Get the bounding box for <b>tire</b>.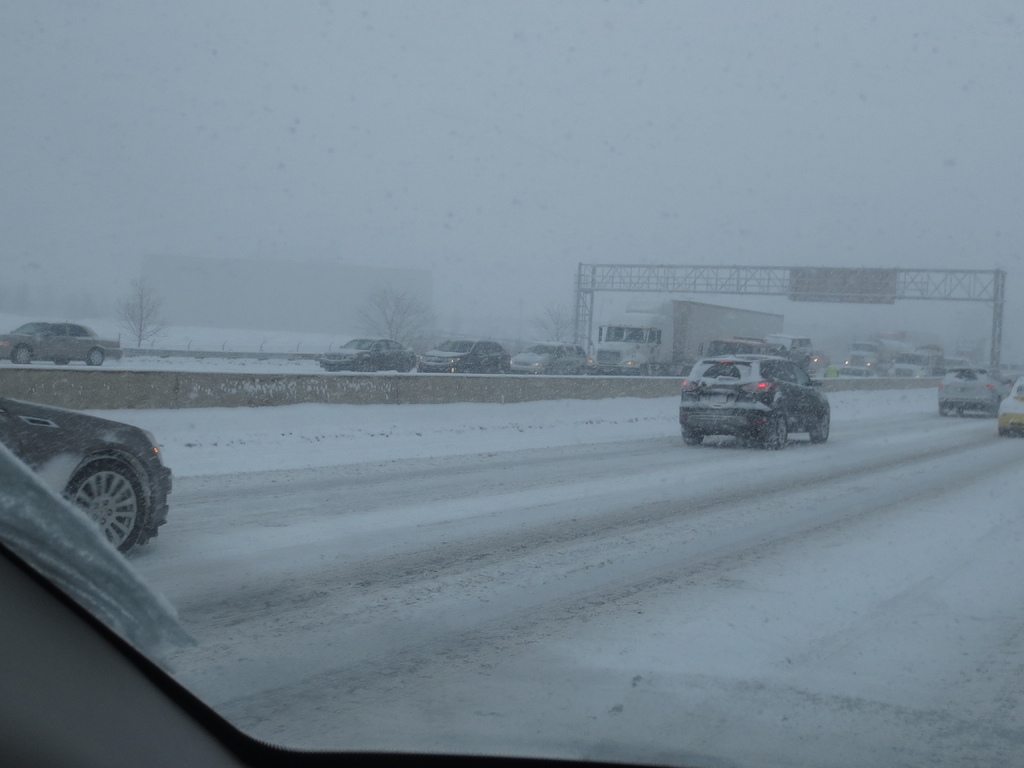
Rect(808, 405, 832, 445).
